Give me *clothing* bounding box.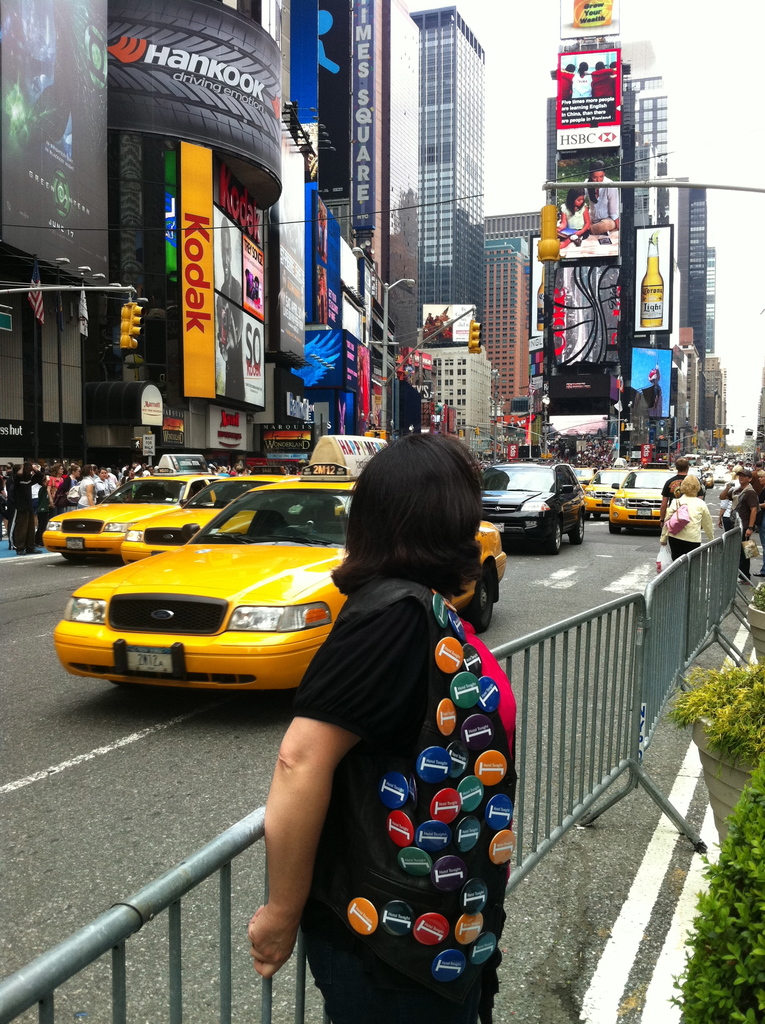
x1=657 y1=484 x2=706 y2=561.
